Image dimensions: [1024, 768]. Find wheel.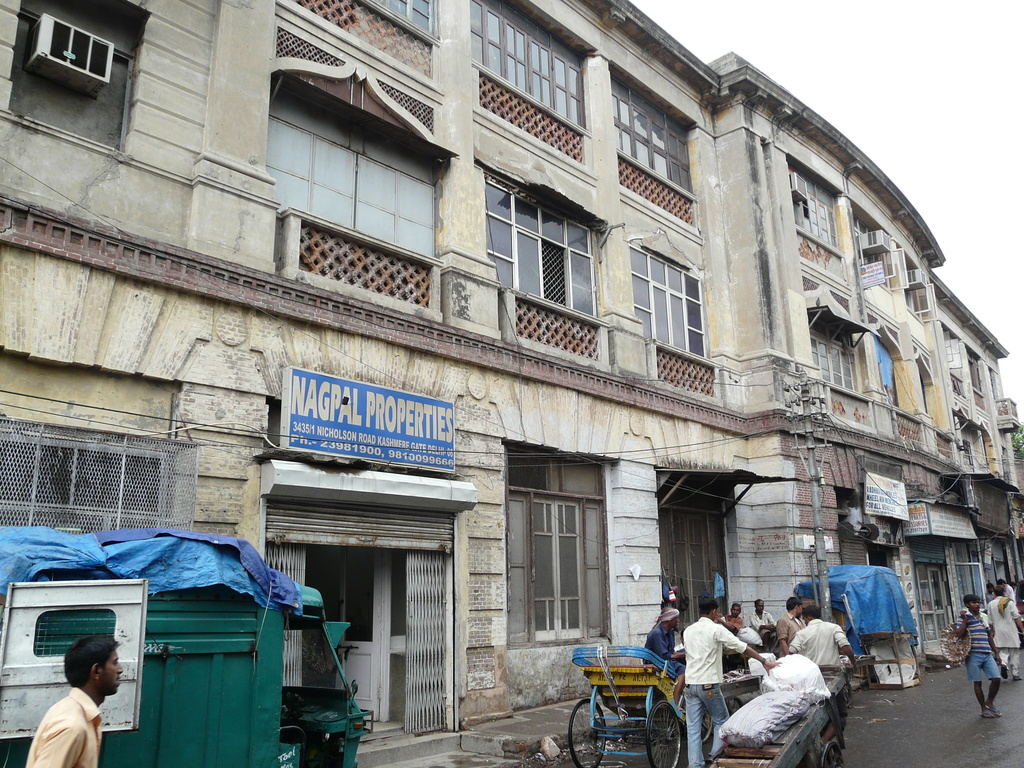
{"left": 568, "top": 696, "right": 613, "bottom": 767}.
